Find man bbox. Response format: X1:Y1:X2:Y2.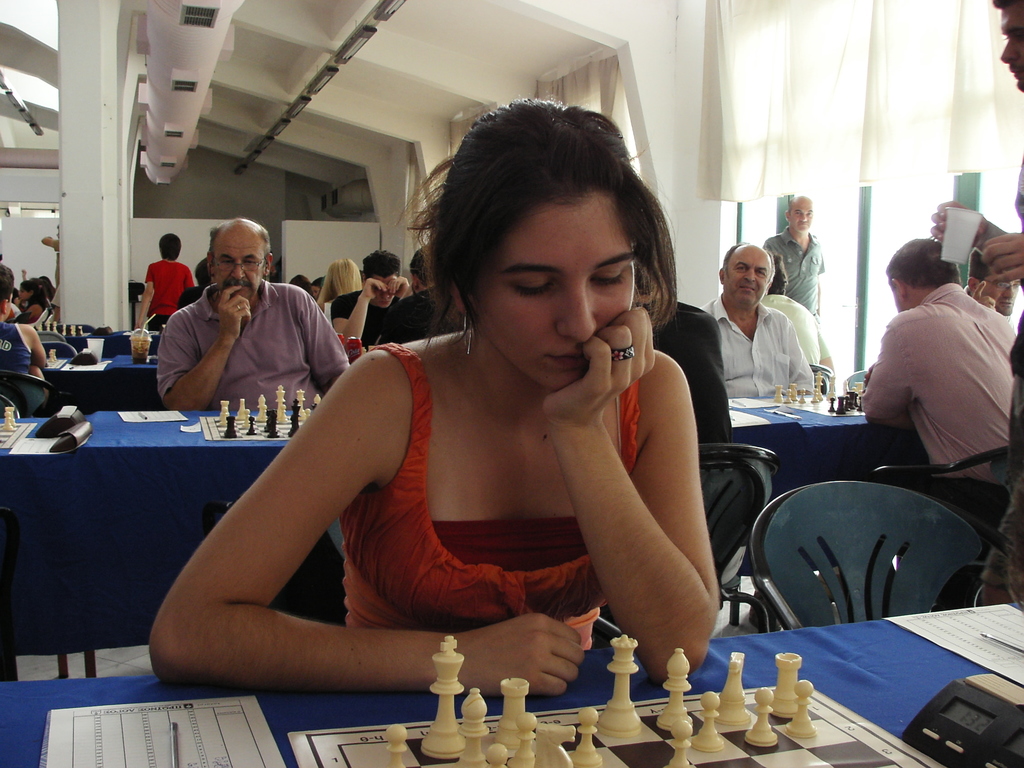
0:259:47:415.
